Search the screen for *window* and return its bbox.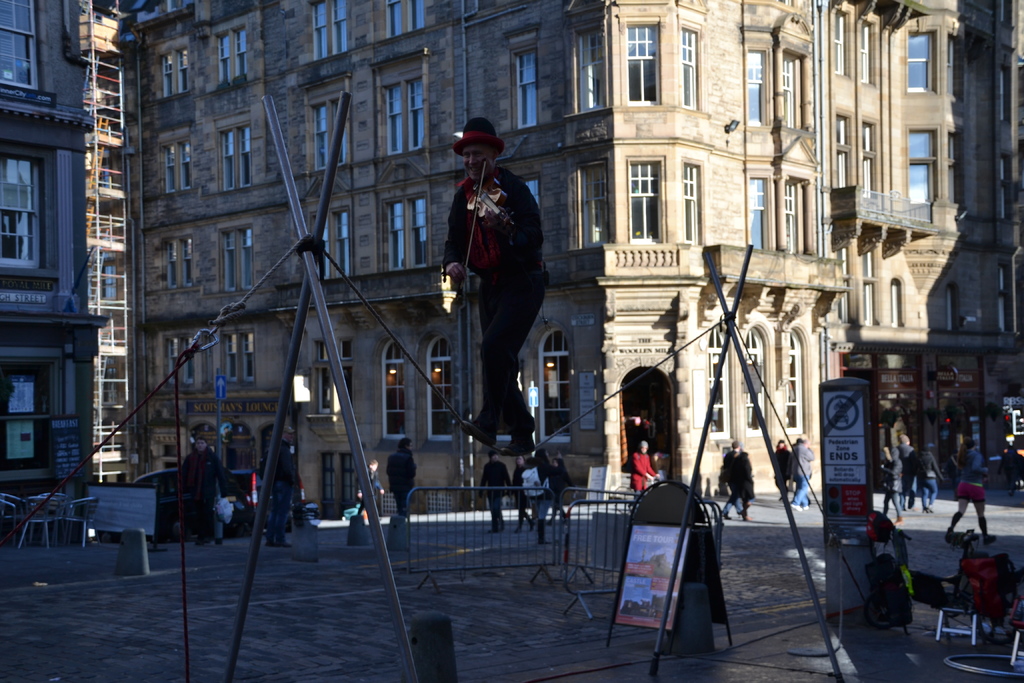
Found: [0,0,42,92].
